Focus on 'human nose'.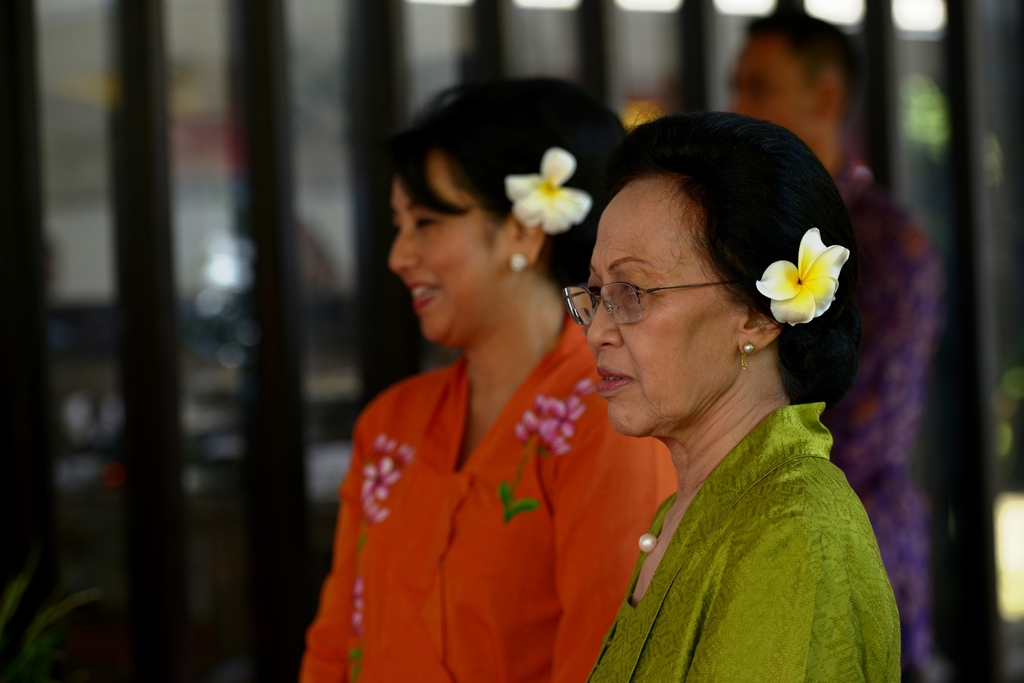
Focused at [left=586, top=292, right=621, bottom=351].
